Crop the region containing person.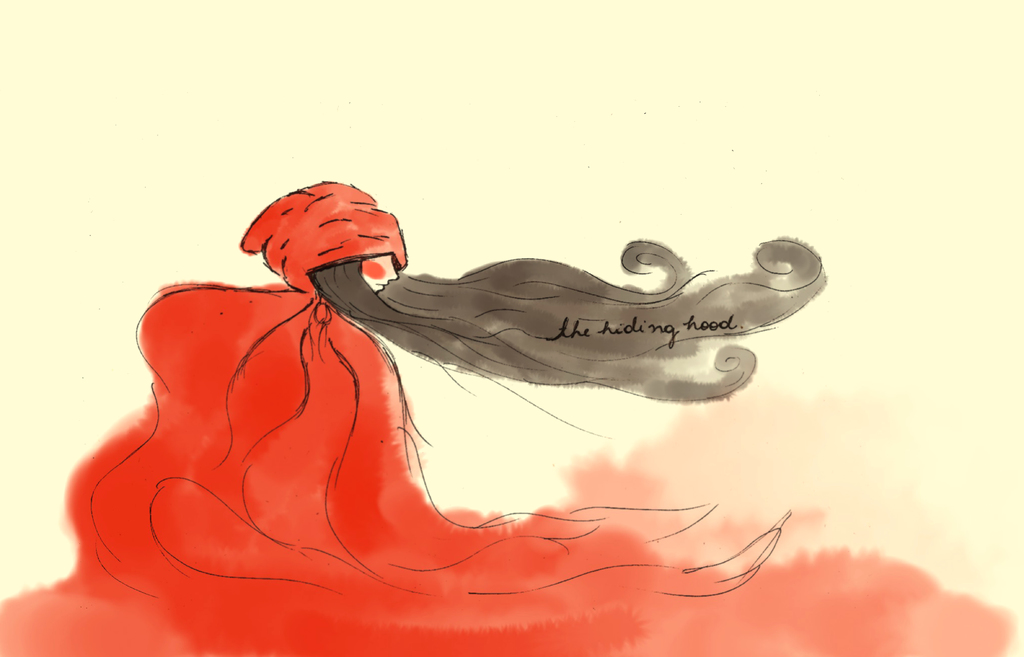
Crop region: {"x1": 0, "y1": 174, "x2": 1018, "y2": 656}.
